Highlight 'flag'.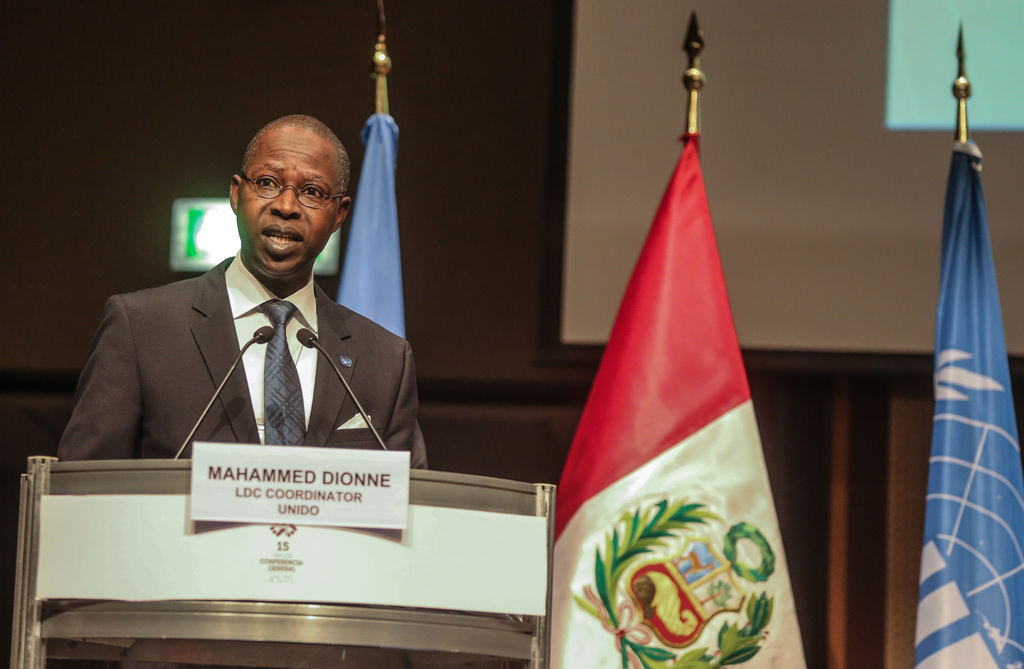
Highlighted region: x1=908 y1=140 x2=1023 y2=668.
